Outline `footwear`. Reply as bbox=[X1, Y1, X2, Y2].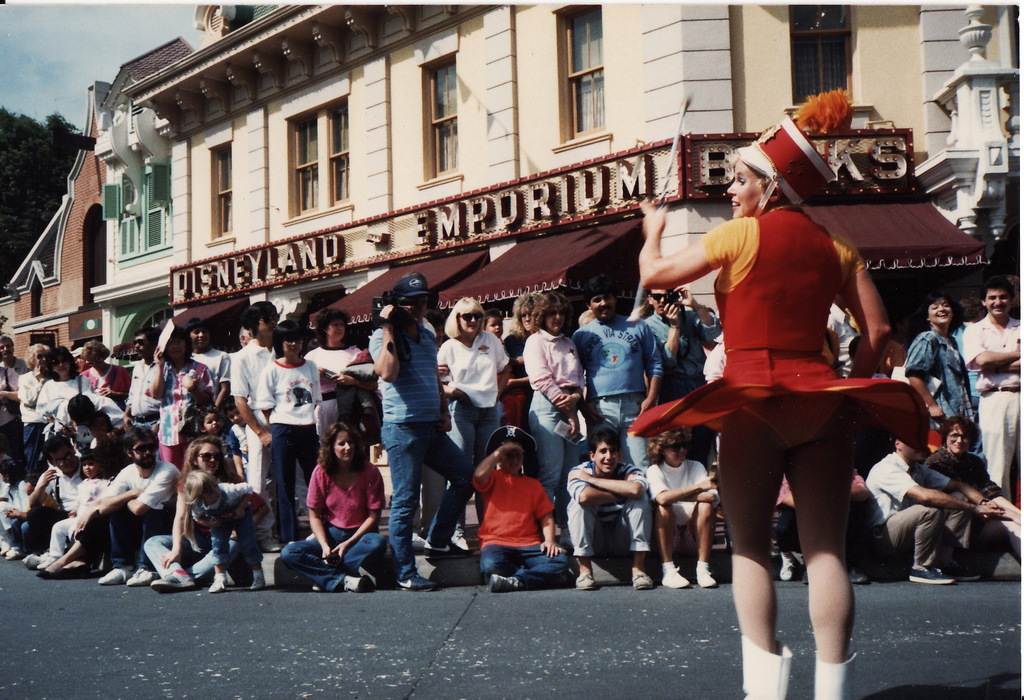
bbox=[573, 570, 597, 595].
